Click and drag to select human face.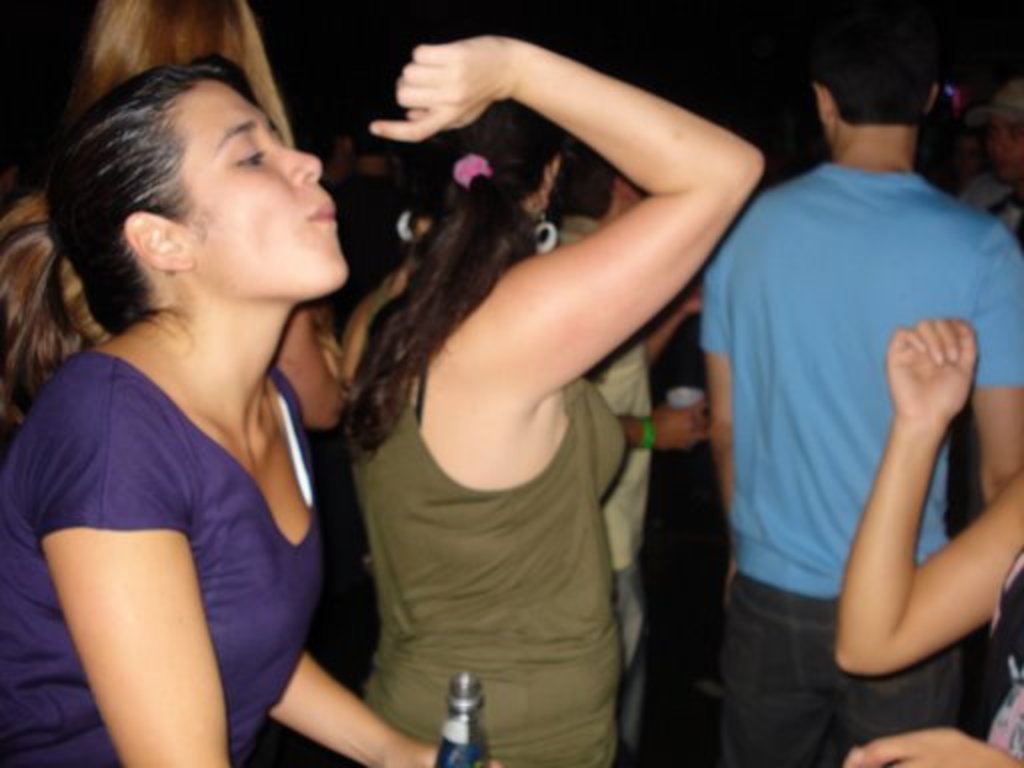
Selection: {"x1": 174, "y1": 66, "x2": 354, "y2": 300}.
